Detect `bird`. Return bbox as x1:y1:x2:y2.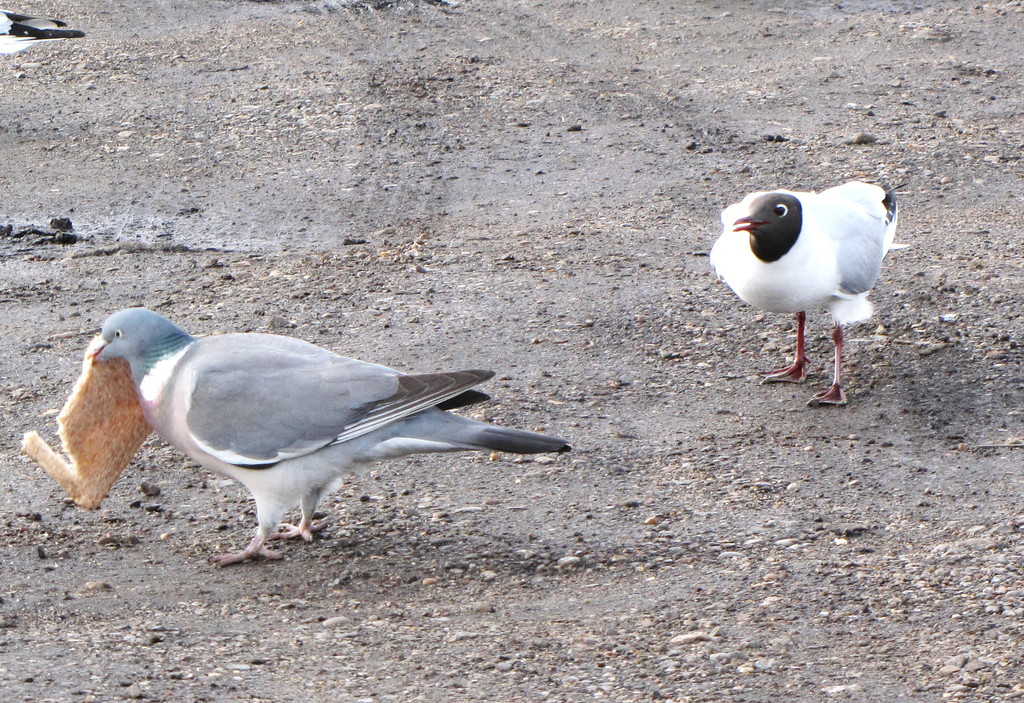
721:182:907:371.
